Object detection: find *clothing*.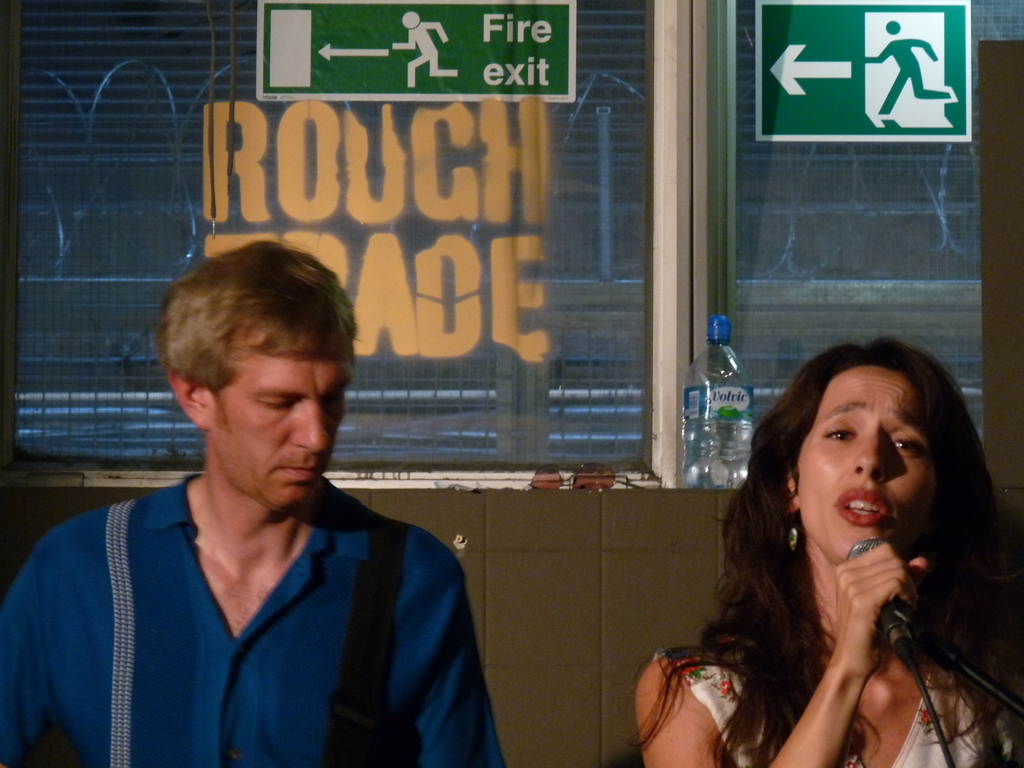
locate(30, 427, 499, 761).
